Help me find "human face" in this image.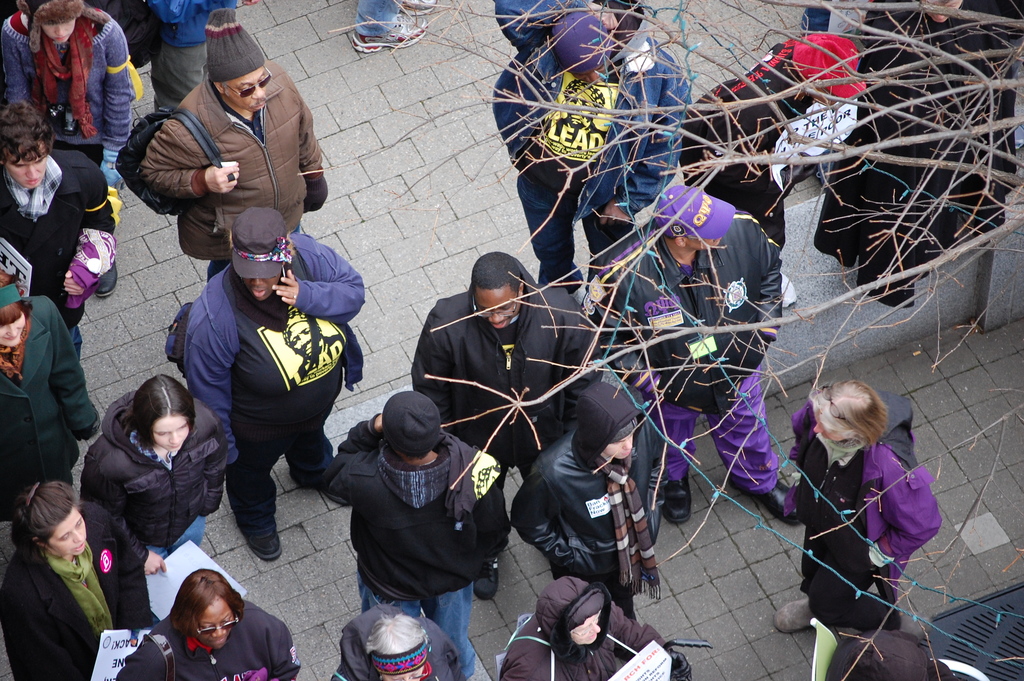
Found it: [x1=477, y1=288, x2=525, y2=331].
